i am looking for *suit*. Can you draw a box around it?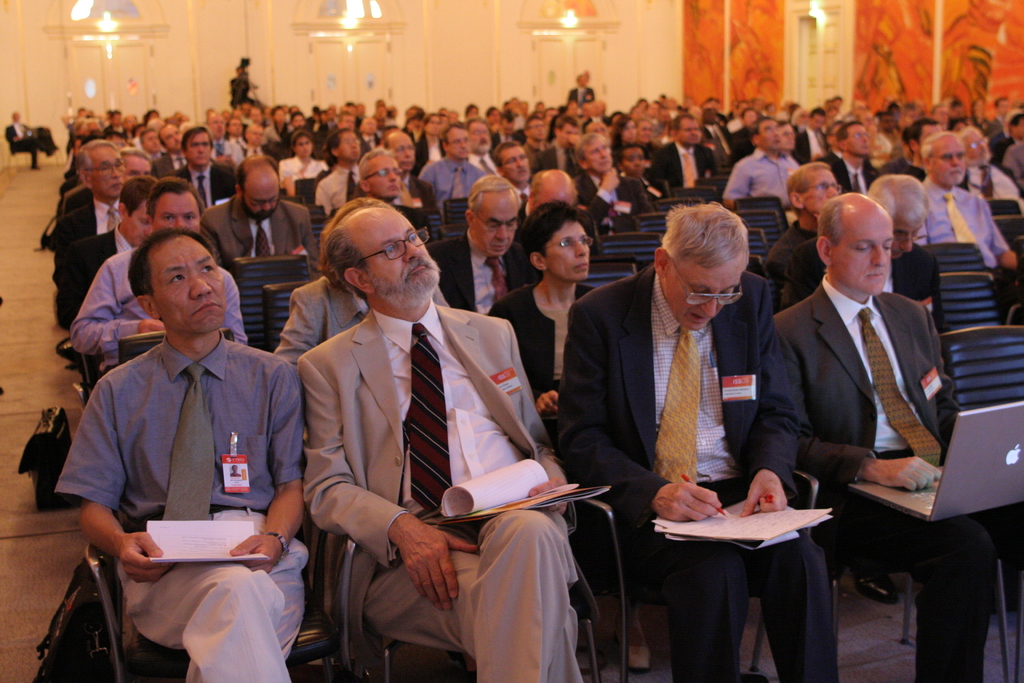
Sure, the bounding box is bbox=(242, 147, 276, 163).
